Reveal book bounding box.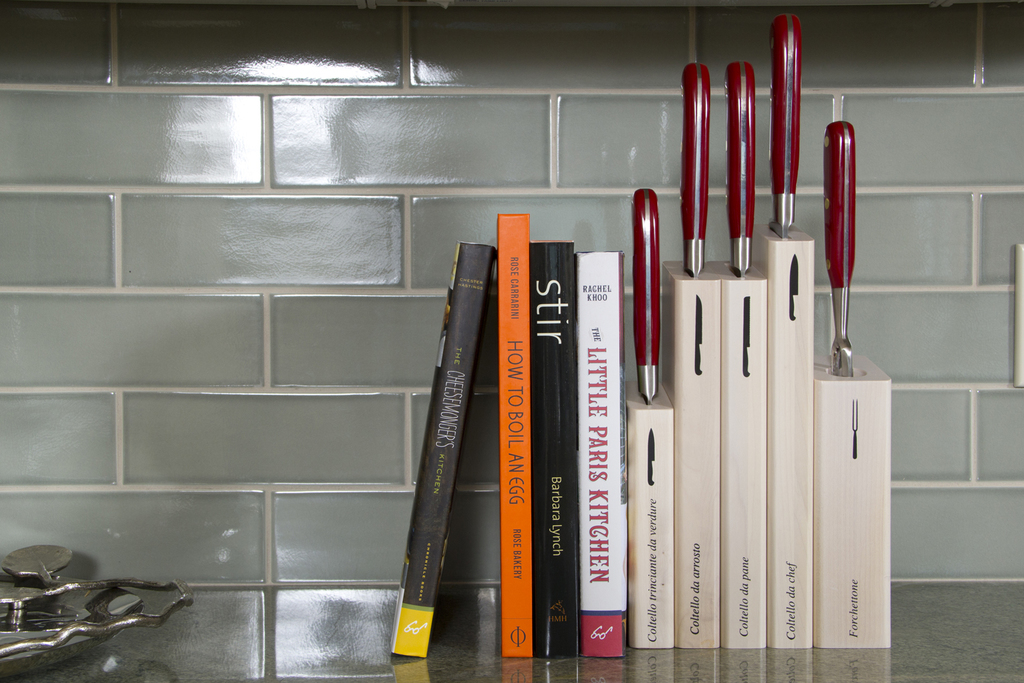
Revealed: region(390, 245, 496, 659).
